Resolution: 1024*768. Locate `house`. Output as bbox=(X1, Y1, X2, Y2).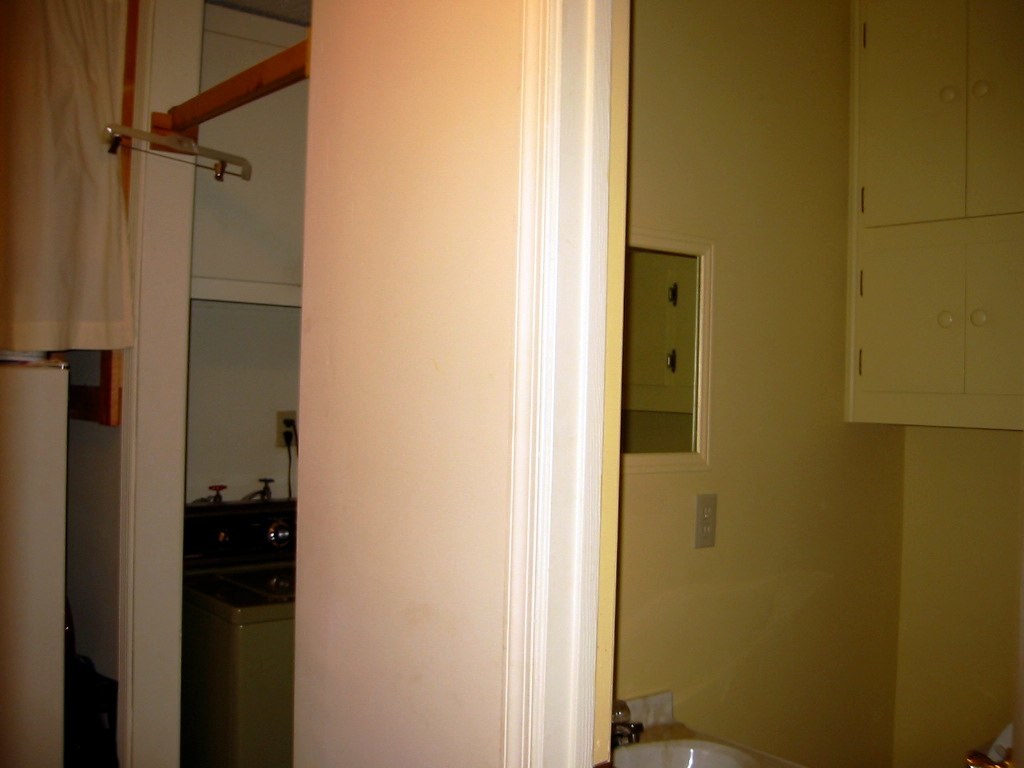
bbox=(0, 0, 1023, 765).
